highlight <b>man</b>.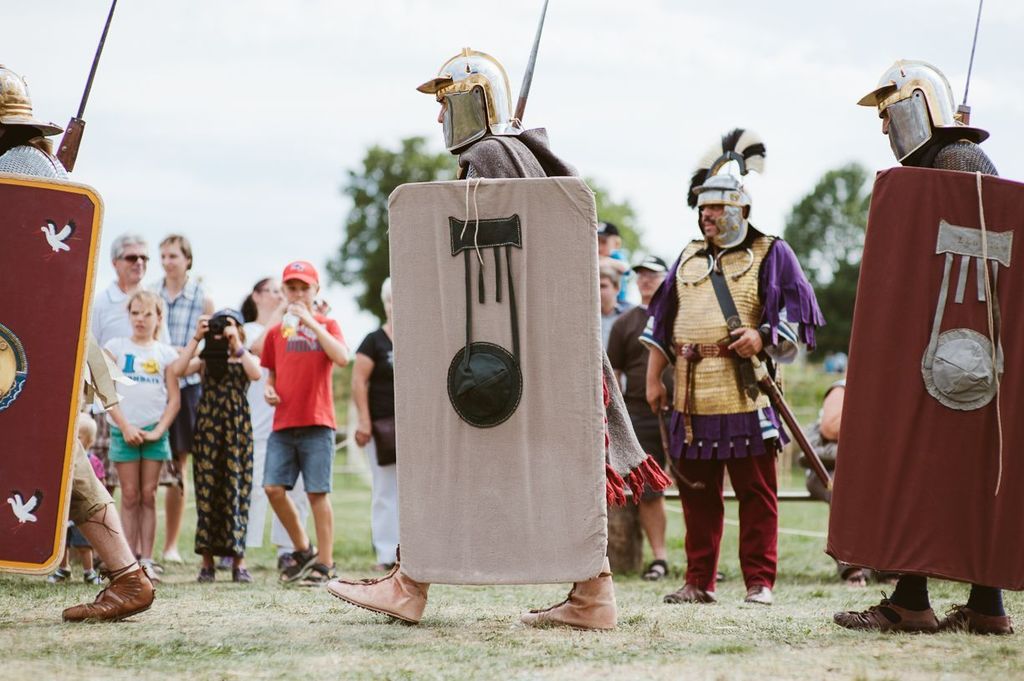
Highlighted region: 140/231/207/566.
